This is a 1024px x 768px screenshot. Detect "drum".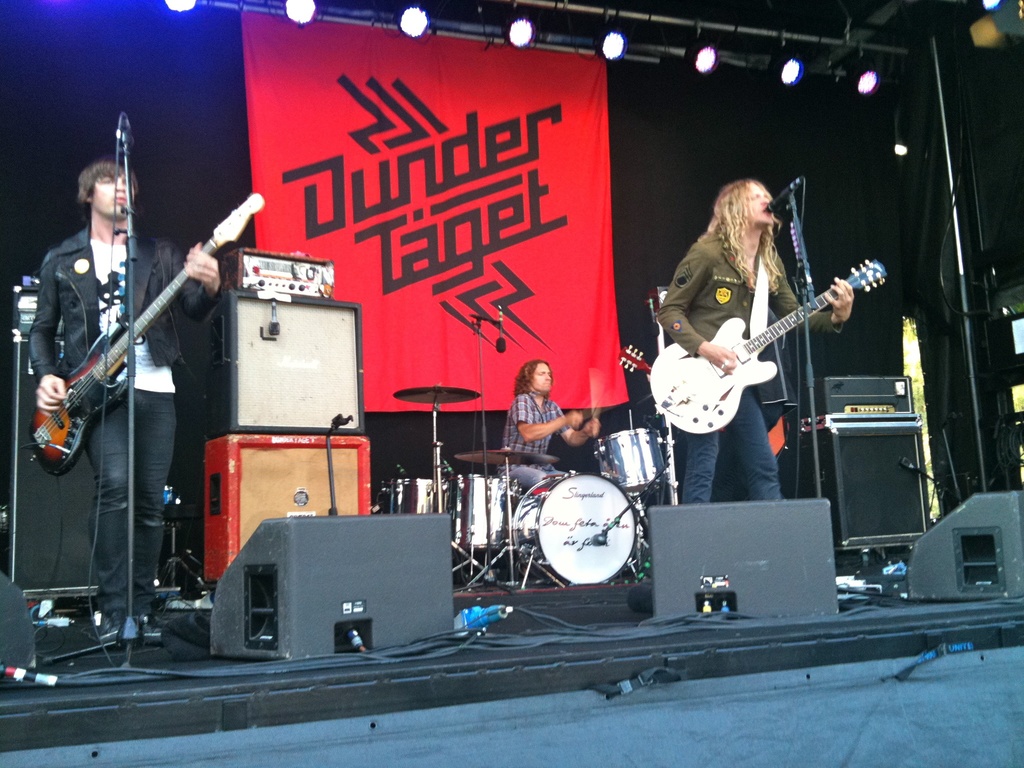
390,477,451,513.
